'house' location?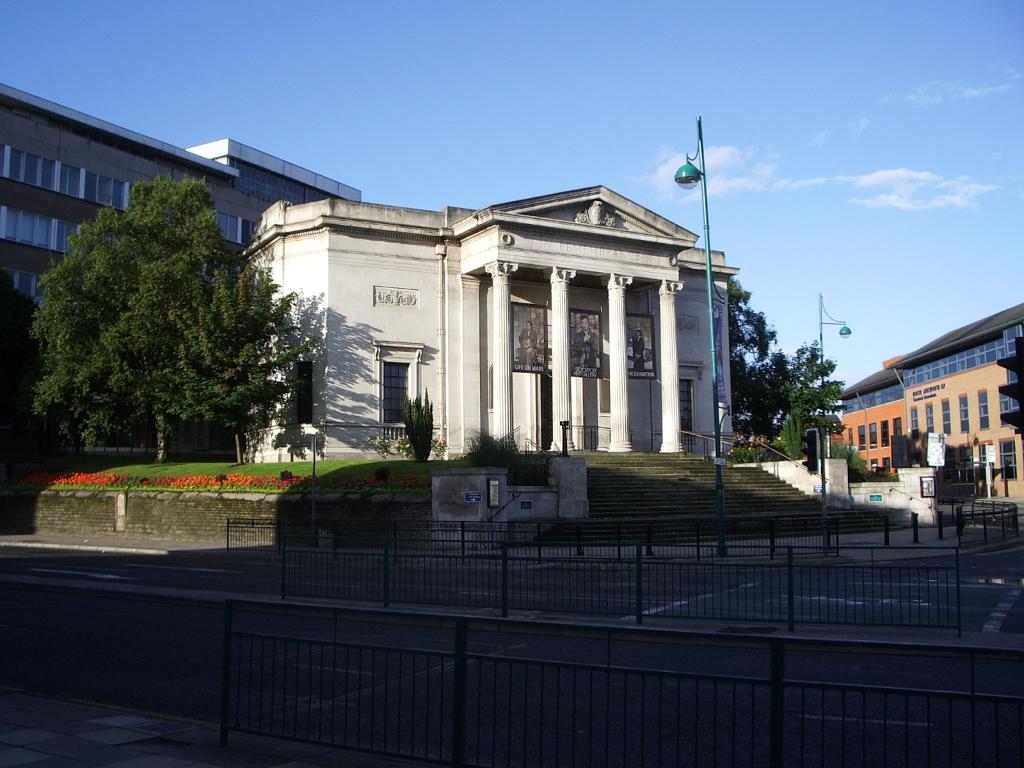
1:86:367:450
